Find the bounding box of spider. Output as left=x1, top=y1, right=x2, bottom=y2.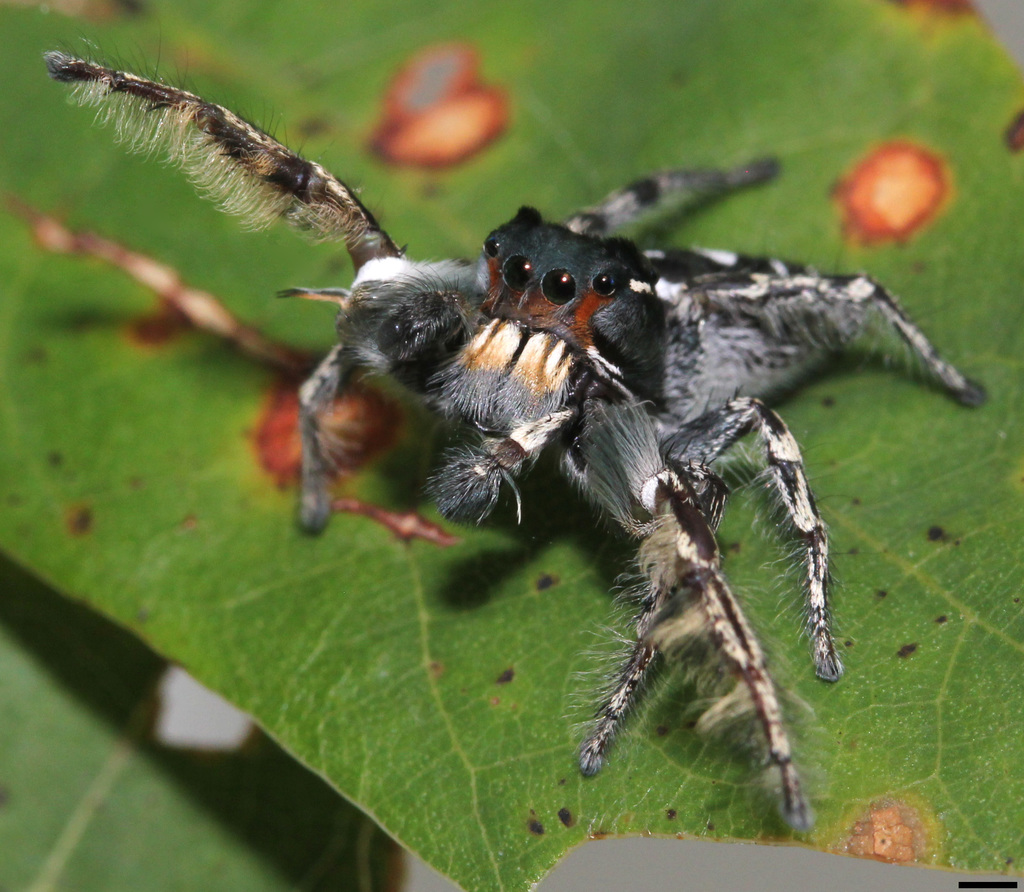
left=36, top=35, right=987, bottom=843.
